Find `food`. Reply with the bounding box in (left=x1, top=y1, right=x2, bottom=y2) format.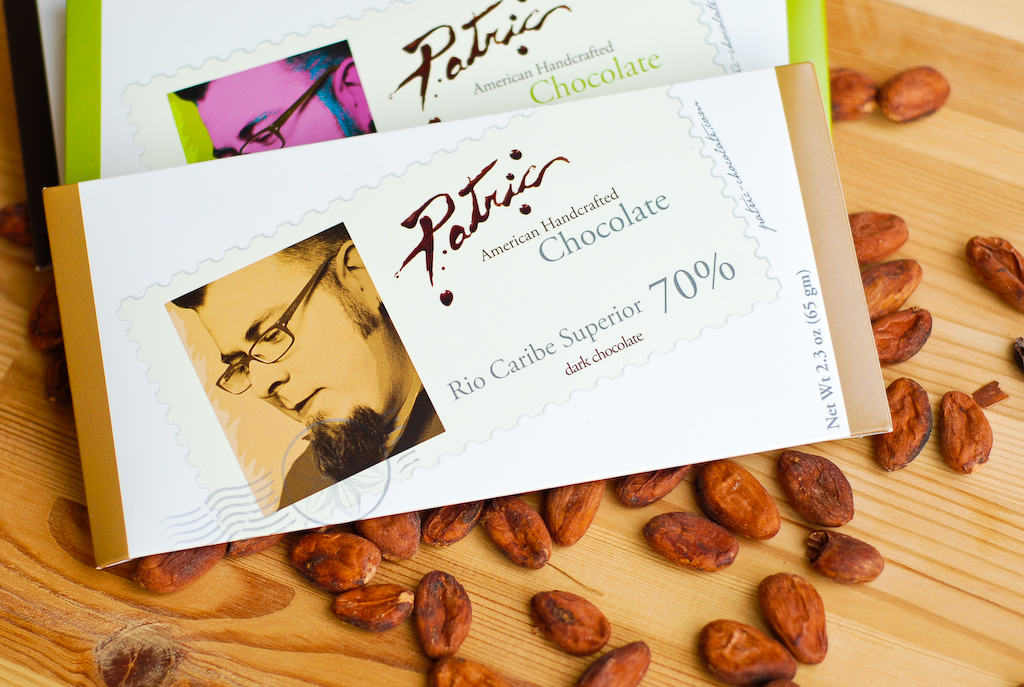
(left=132, top=545, right=227, bottom=597).
